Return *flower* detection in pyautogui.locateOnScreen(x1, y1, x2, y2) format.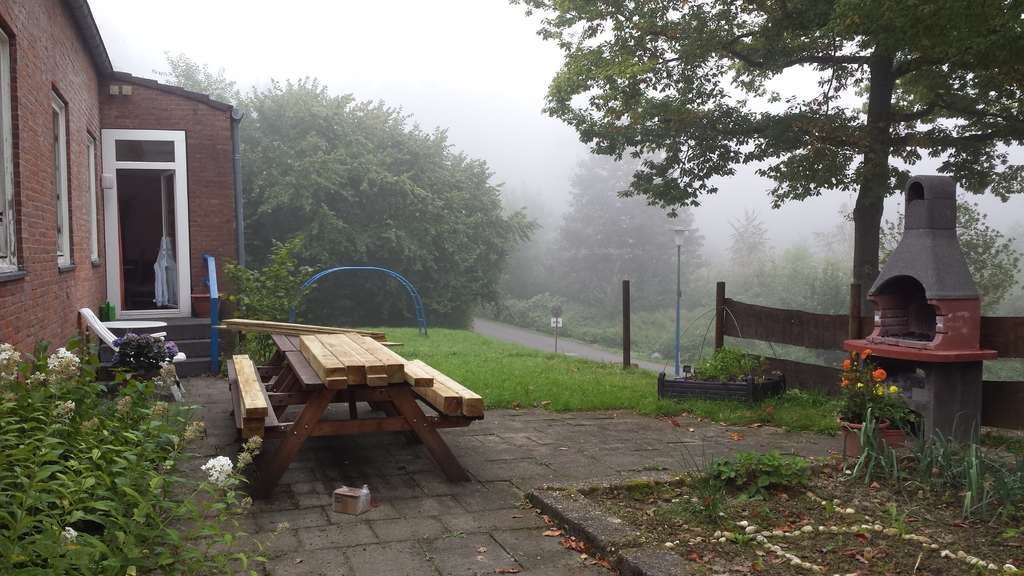
pyautogui.locateOnScreen(870, 383, 885, 397).
